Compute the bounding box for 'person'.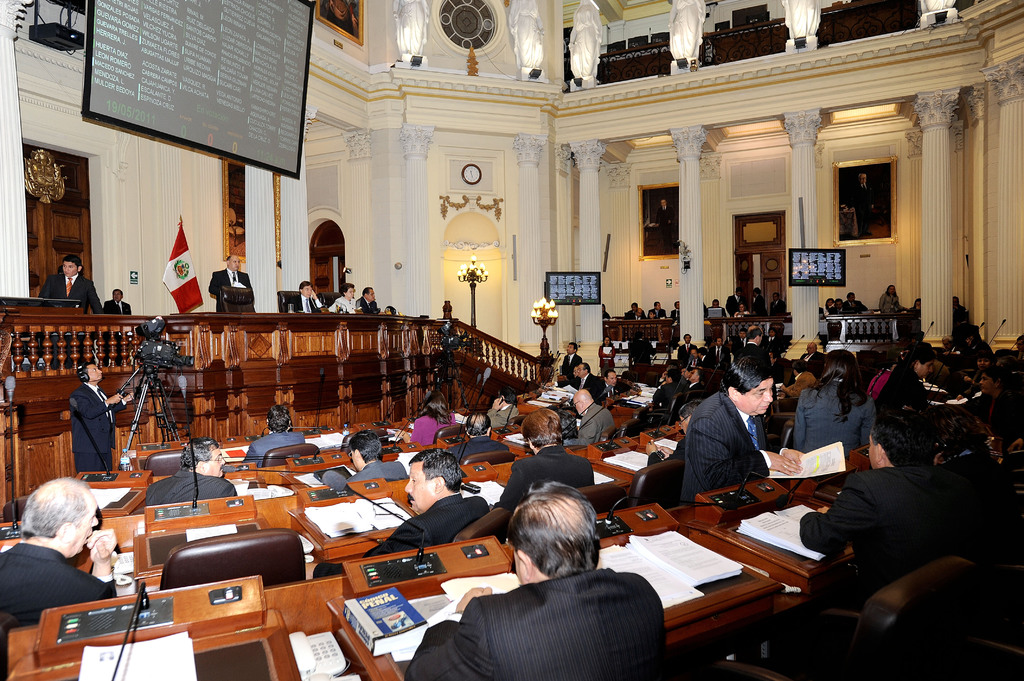
[562,389,617,445].
